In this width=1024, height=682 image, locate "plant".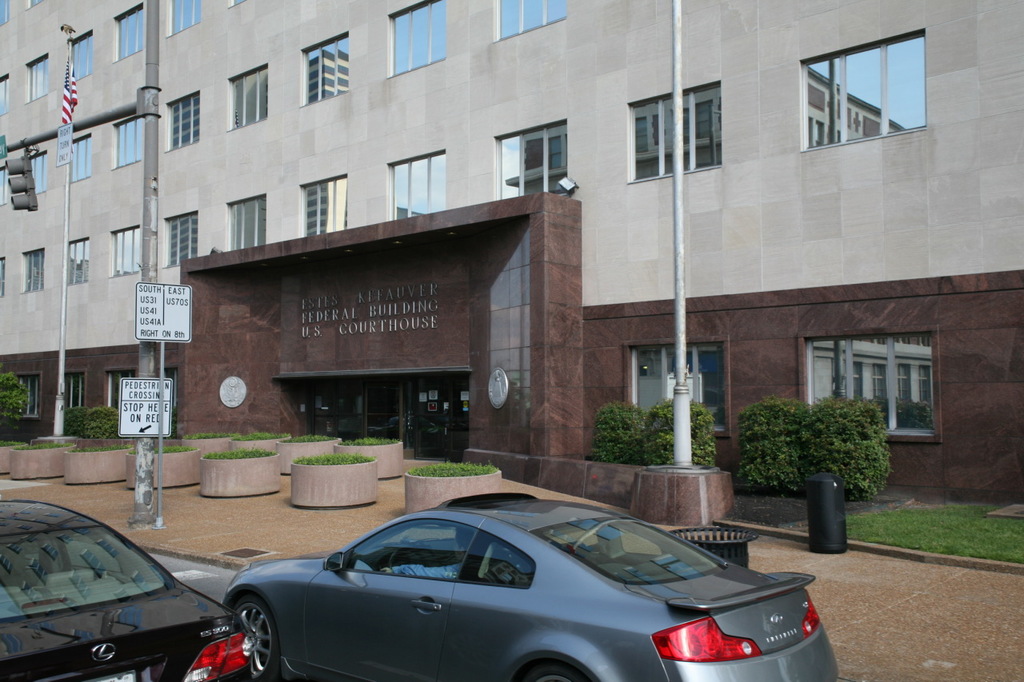
Bounding box: region(238, 427, 285, 439).
